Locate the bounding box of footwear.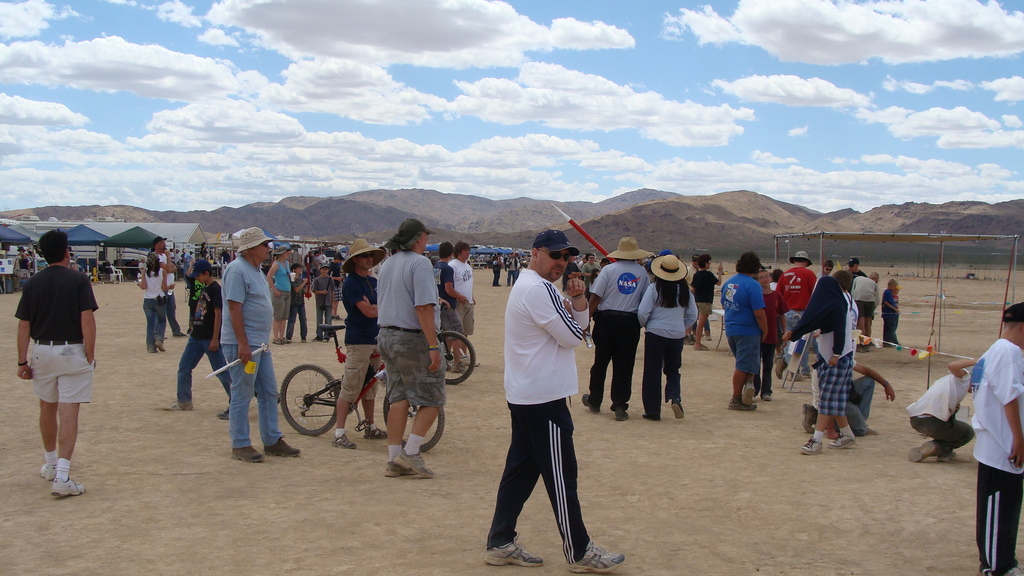
Bounding box: x1=685, y1=333, x2=695, y2=345.
